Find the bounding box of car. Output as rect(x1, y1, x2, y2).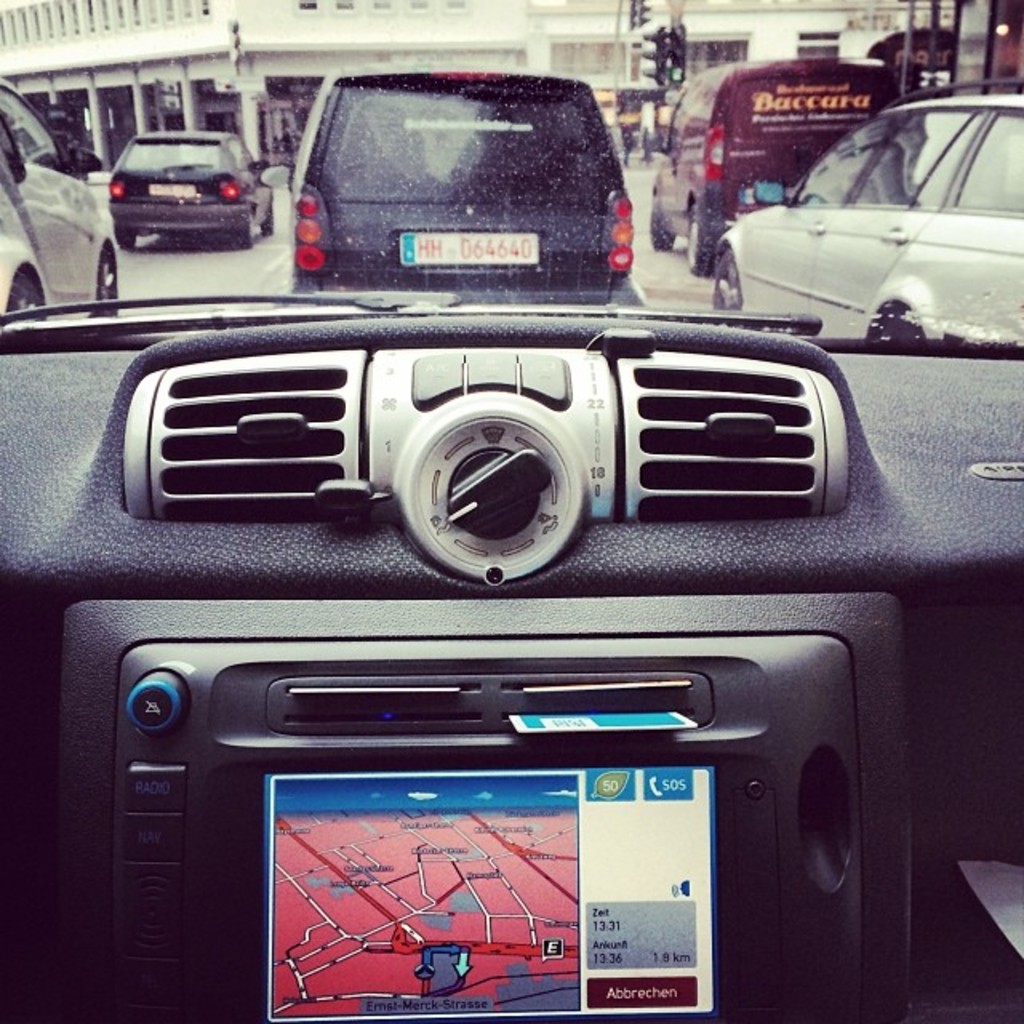
rect(0, 86, 128, 294).
